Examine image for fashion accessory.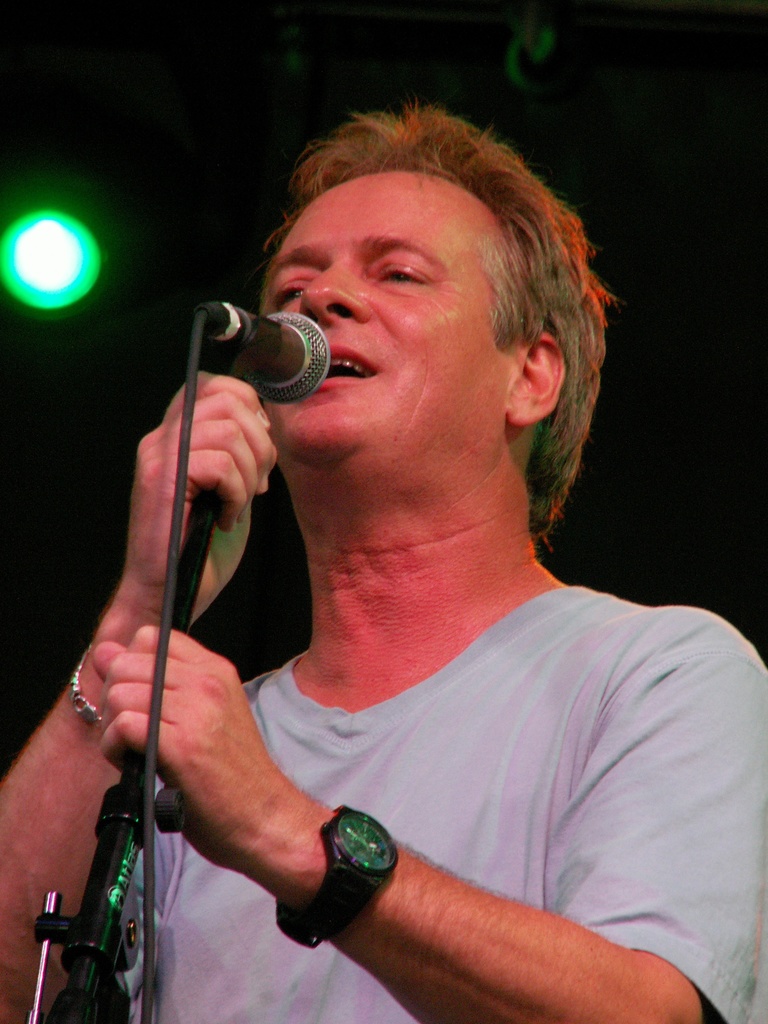
Examination result: rect(280, 803, 403, 946).
